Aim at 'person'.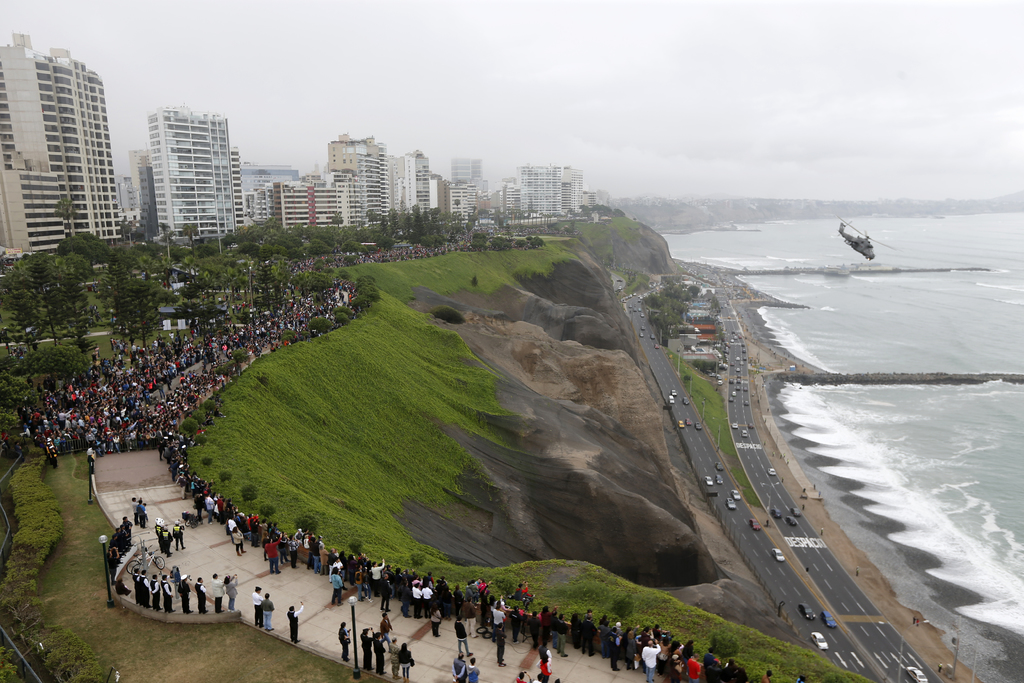
Aimed at (left=450, top=619, right=470, bottom=644).
